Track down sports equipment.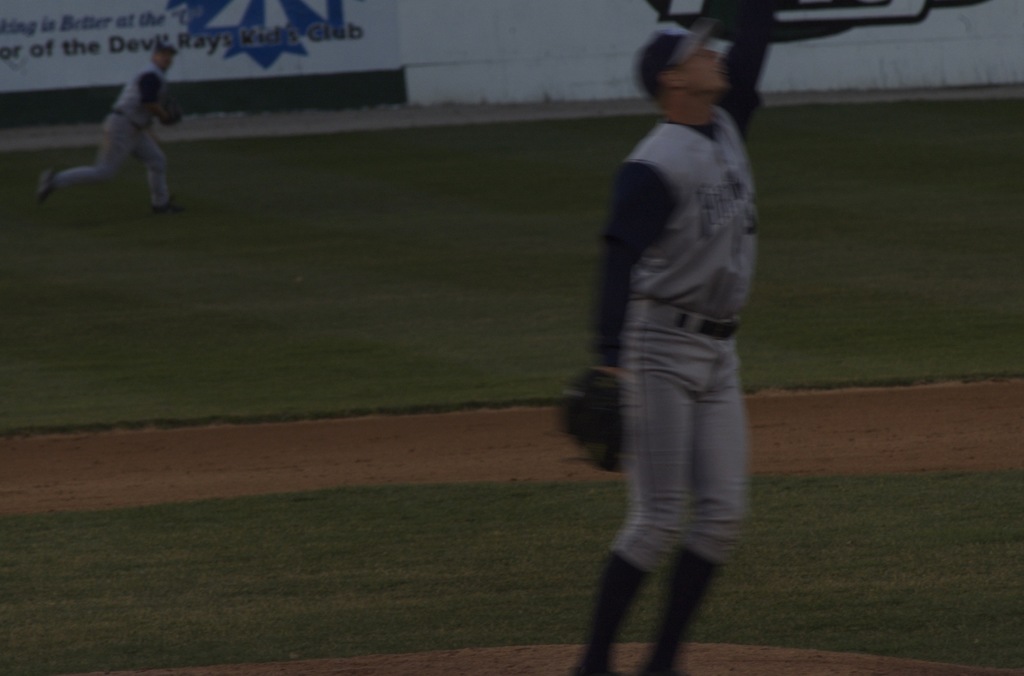
Tracked to x1=552, y1=364, x2=631, y2=474.
